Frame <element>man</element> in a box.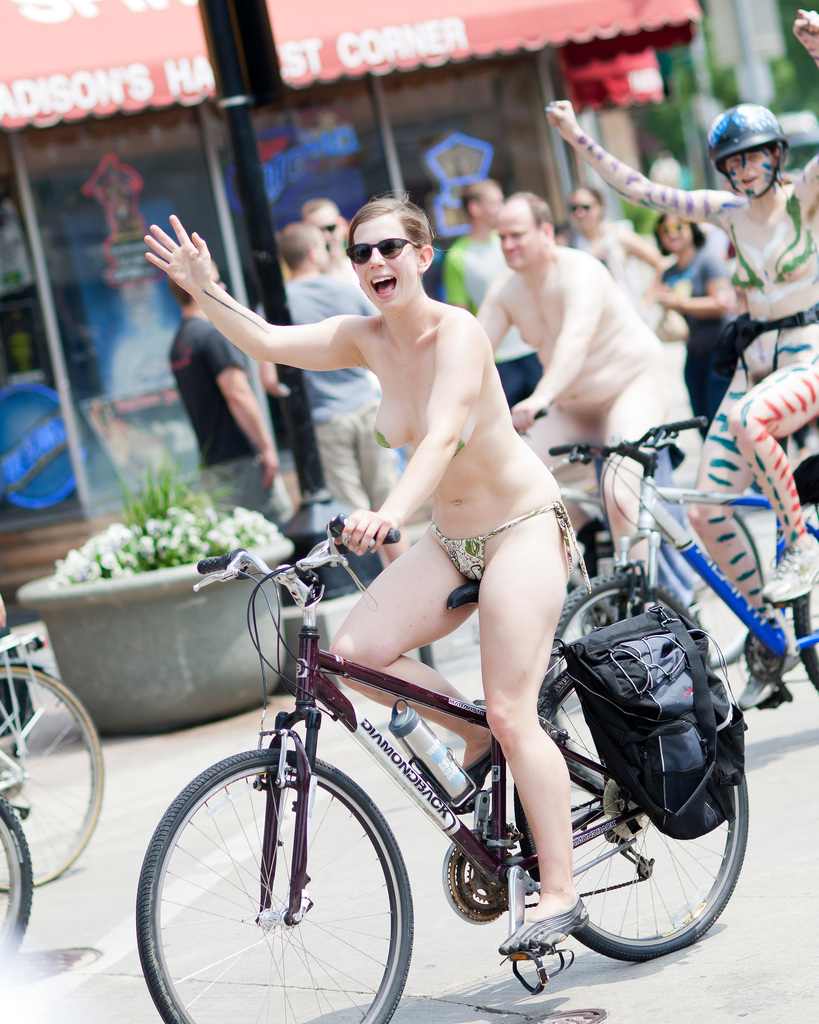
box(296, 198, 360, 292).
